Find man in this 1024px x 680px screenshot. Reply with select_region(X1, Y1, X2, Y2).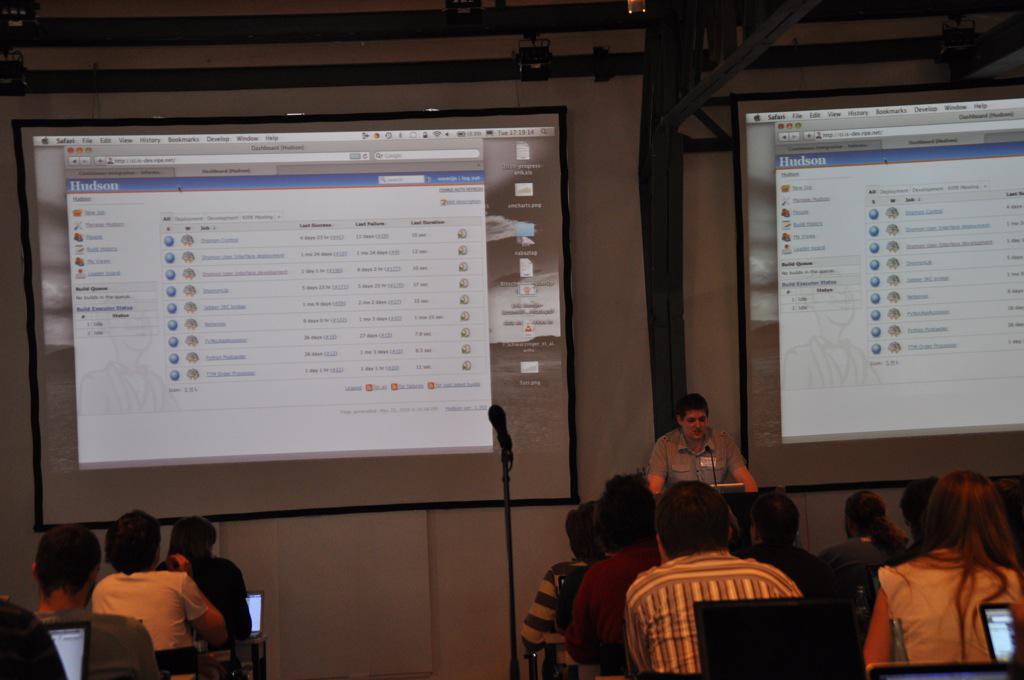
select_region(515, 519, 610, 661).
